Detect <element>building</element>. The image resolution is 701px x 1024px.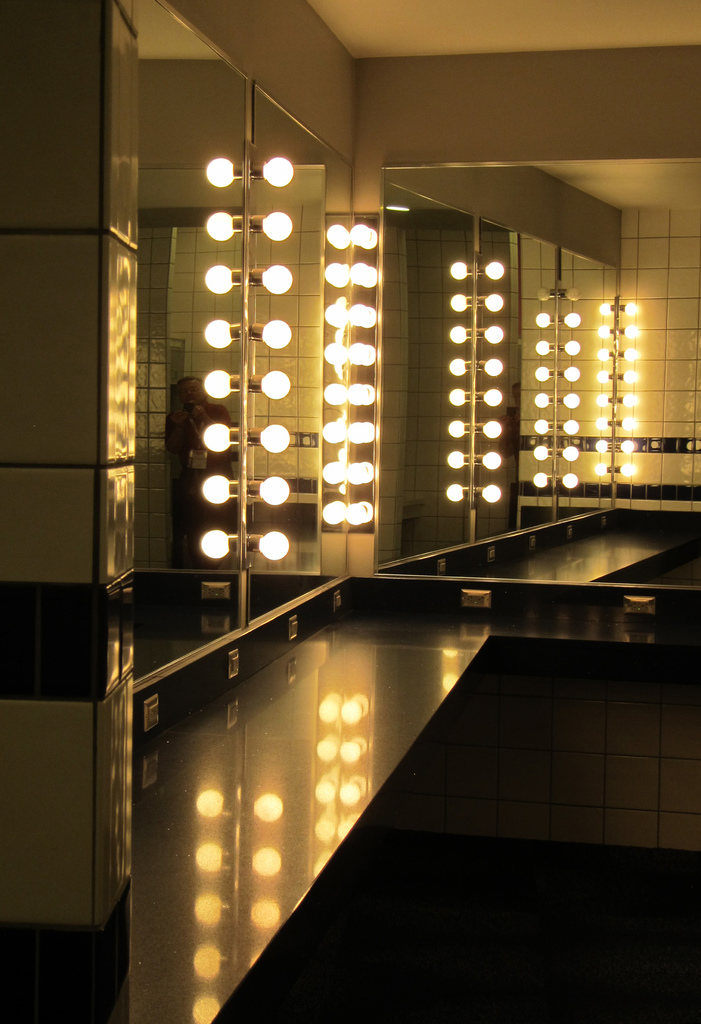
bbox=(0, 0, 700, 1023).
